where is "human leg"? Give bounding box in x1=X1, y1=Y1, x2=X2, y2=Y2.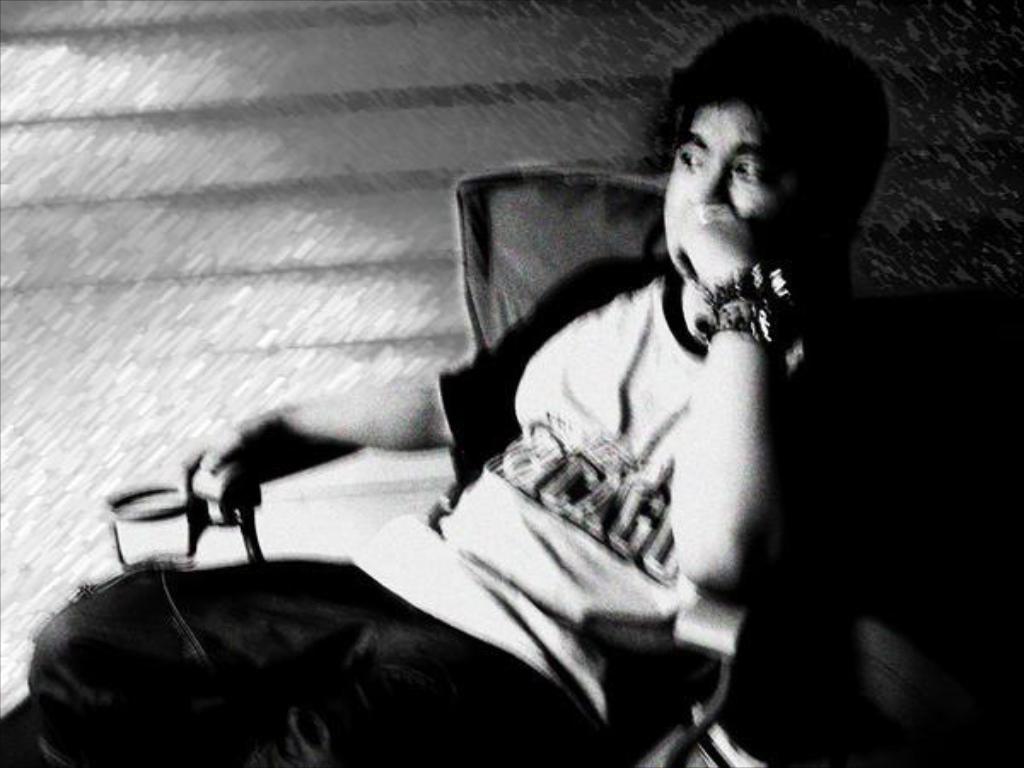
x1=259, y1=626, x2=710, y2=763.
